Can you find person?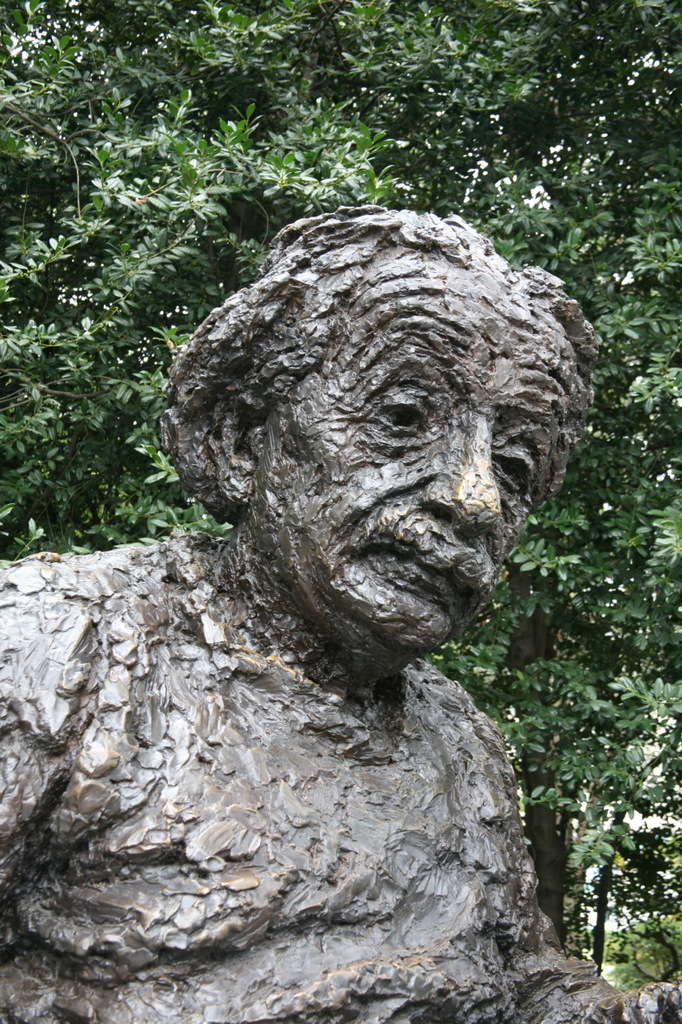
Yes, bounding box: 0 199 681 1023.
